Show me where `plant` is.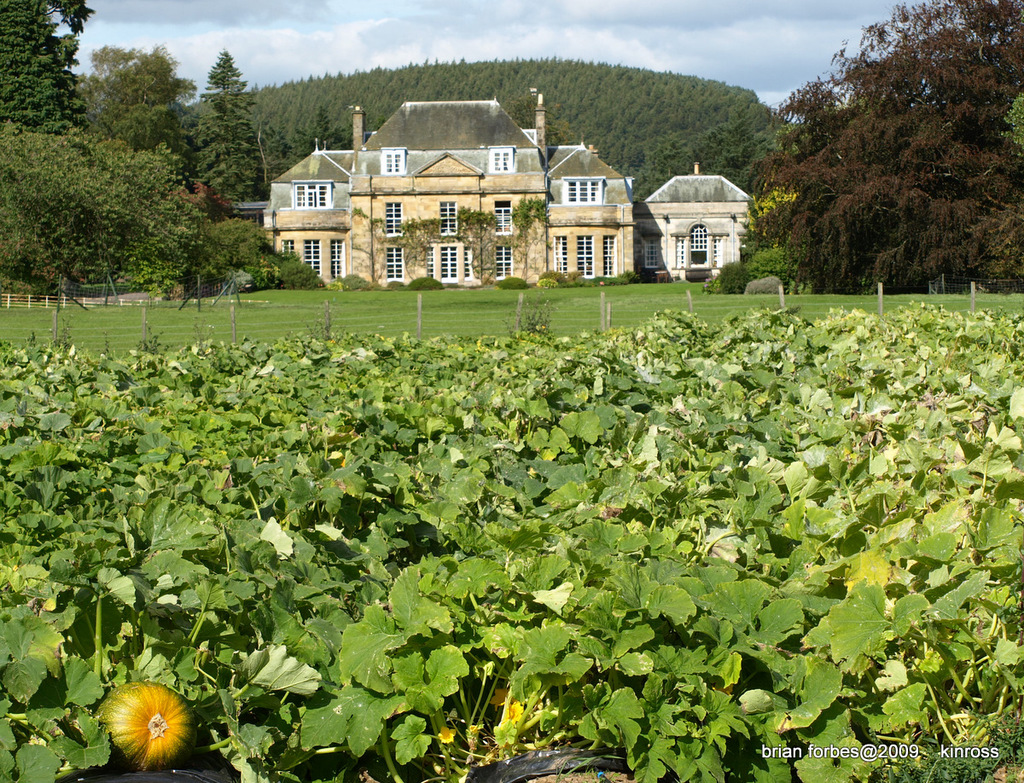
`plant` is at bbox=[501, 310, 516, 336].
